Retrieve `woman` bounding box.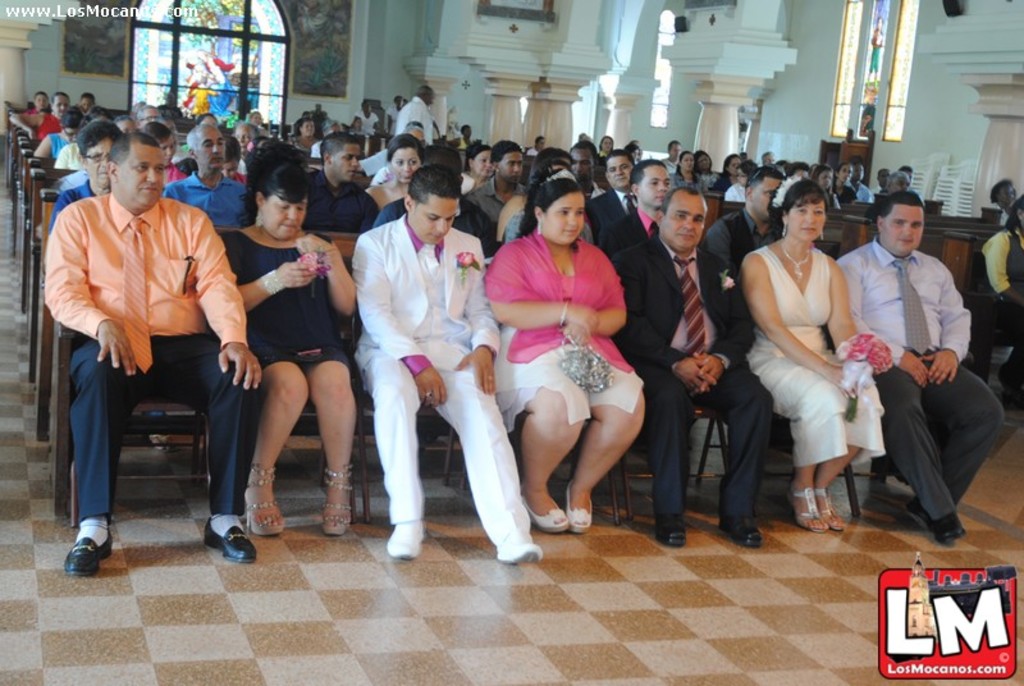
Bounding box: region(742, 177, 878, 540).
